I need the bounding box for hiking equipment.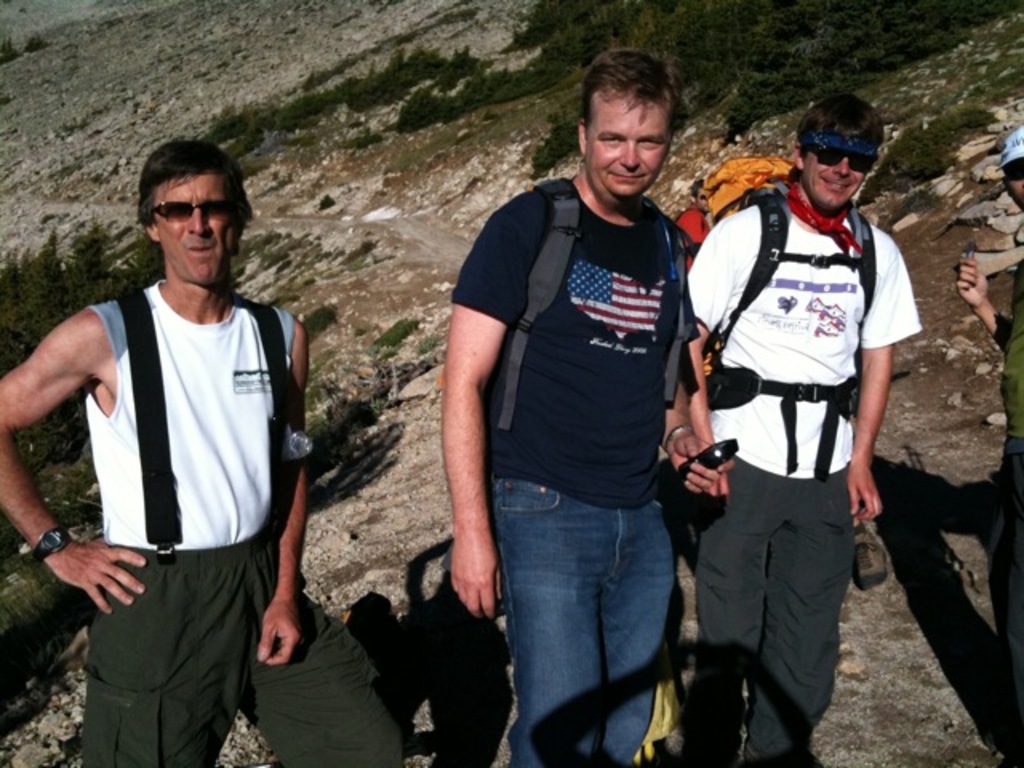
Here it is: (left=666, top=141, right=870, bottom=520).
